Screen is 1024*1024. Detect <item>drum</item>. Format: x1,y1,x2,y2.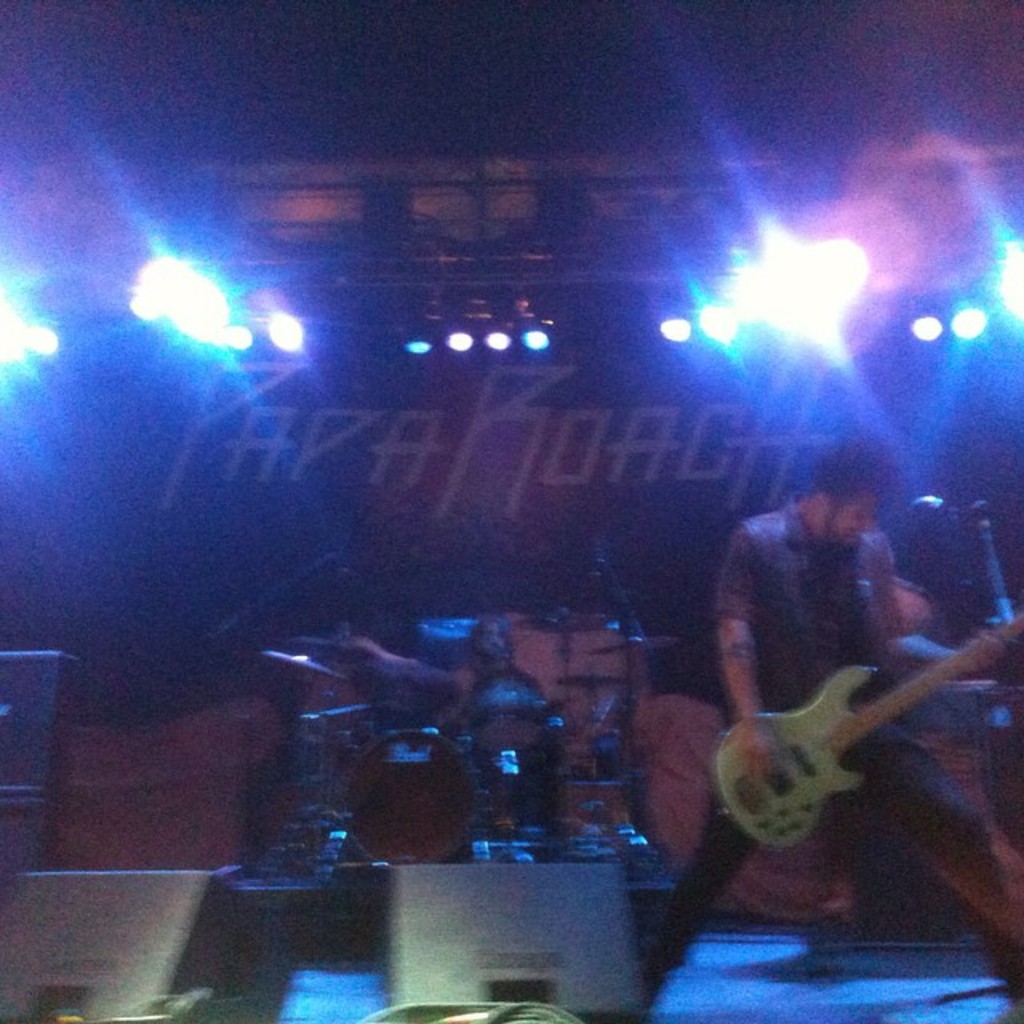
469,667,549,758.
